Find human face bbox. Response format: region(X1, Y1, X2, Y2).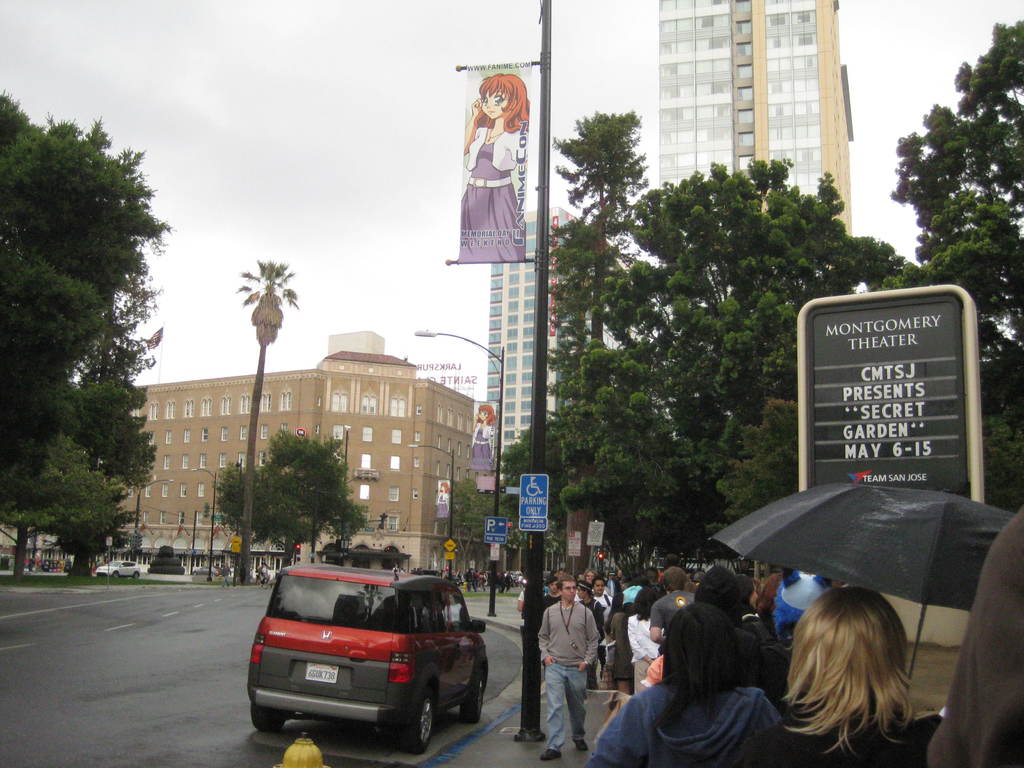
region(595, 579, 605, 595).
